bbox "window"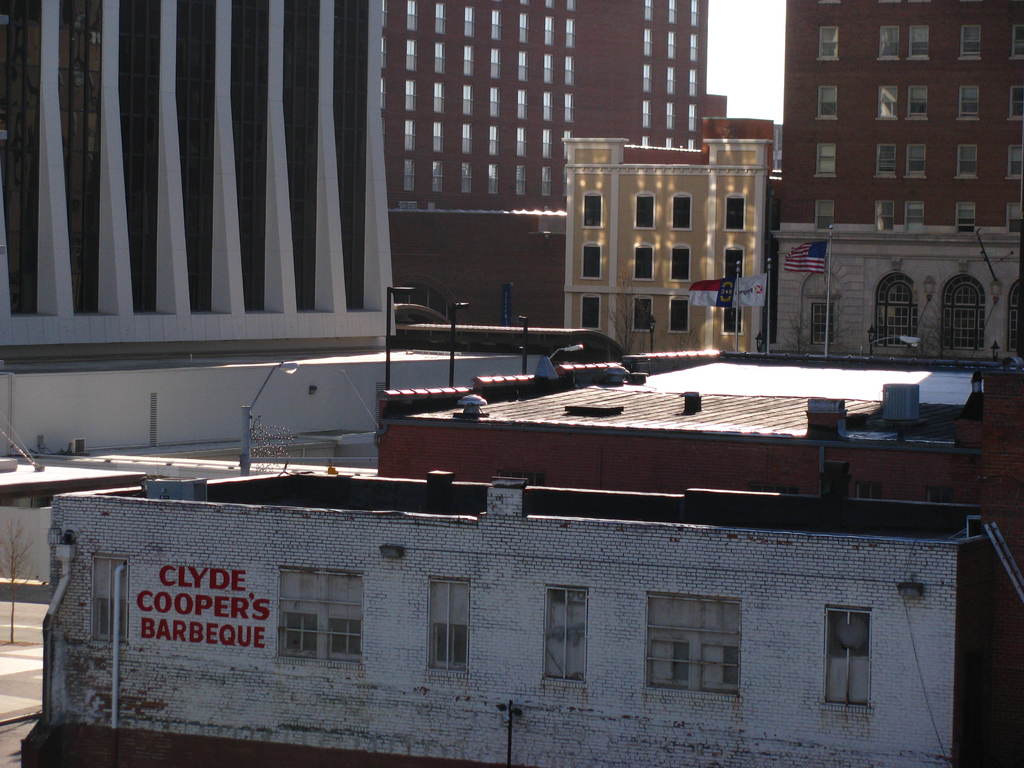
[722, 195, 749, 232]
